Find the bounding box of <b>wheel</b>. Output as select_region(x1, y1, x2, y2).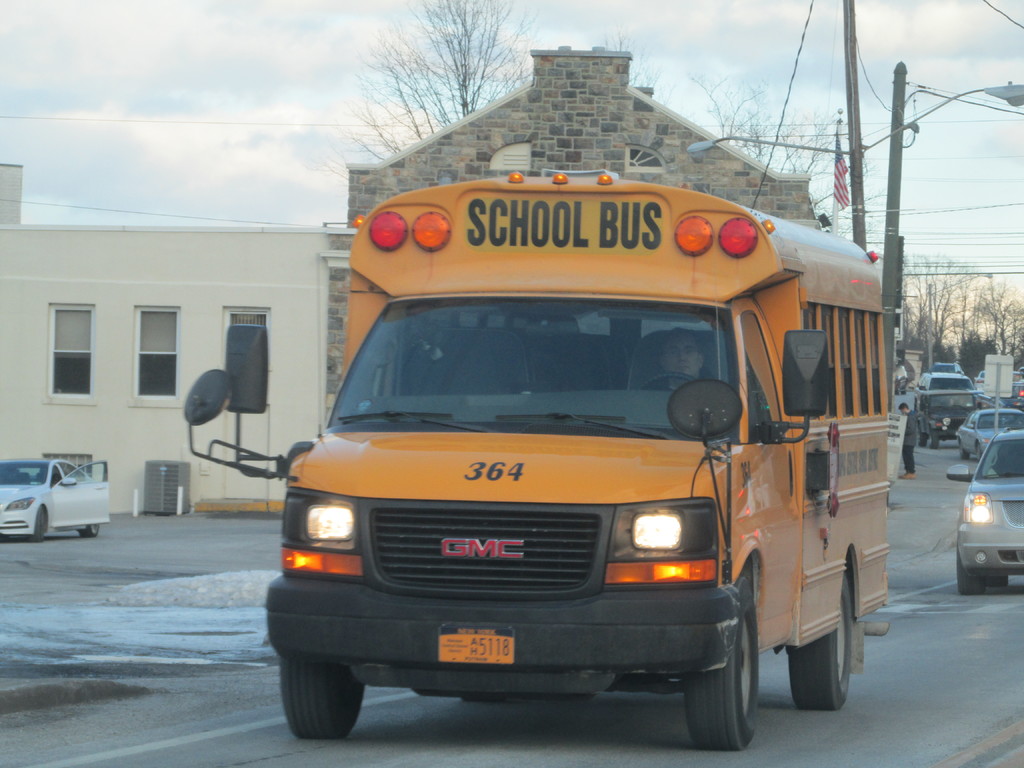
select_region(930, 429, 942, 450).
